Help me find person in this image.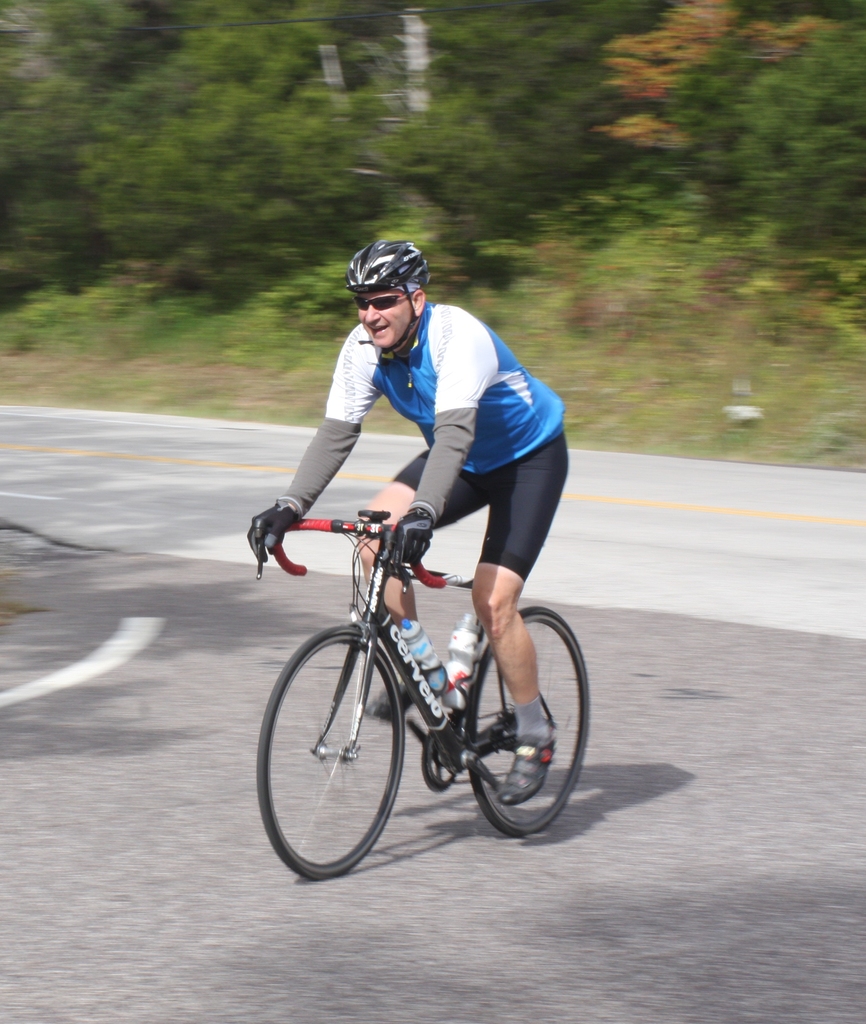
Found it: (221,228,571,822).
